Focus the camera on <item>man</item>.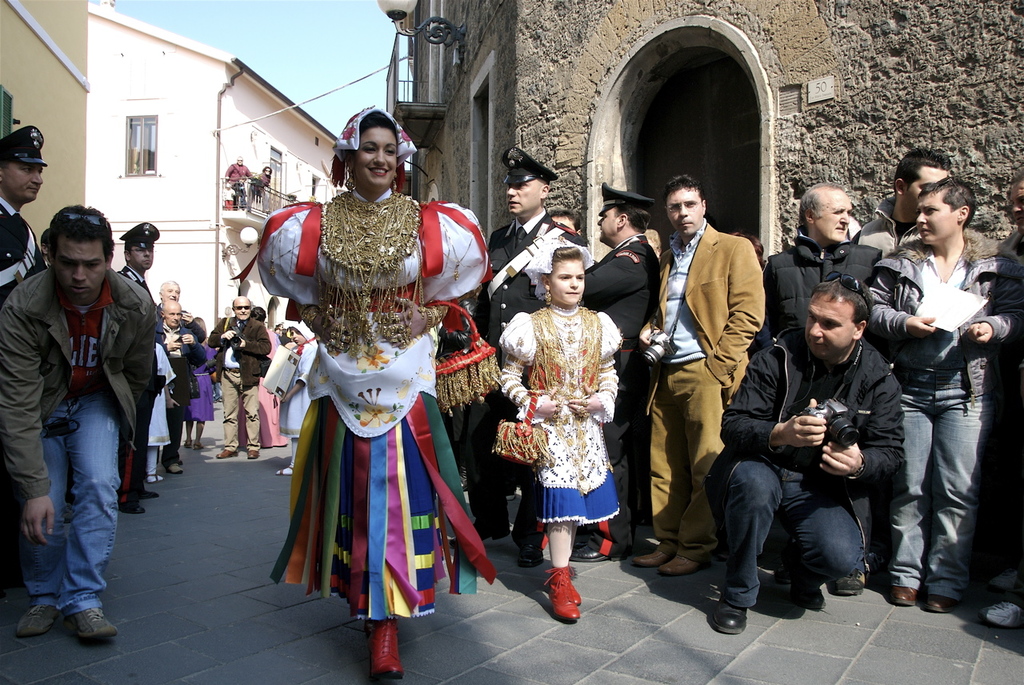
Focus region: region(758, 182, 885, 367).
